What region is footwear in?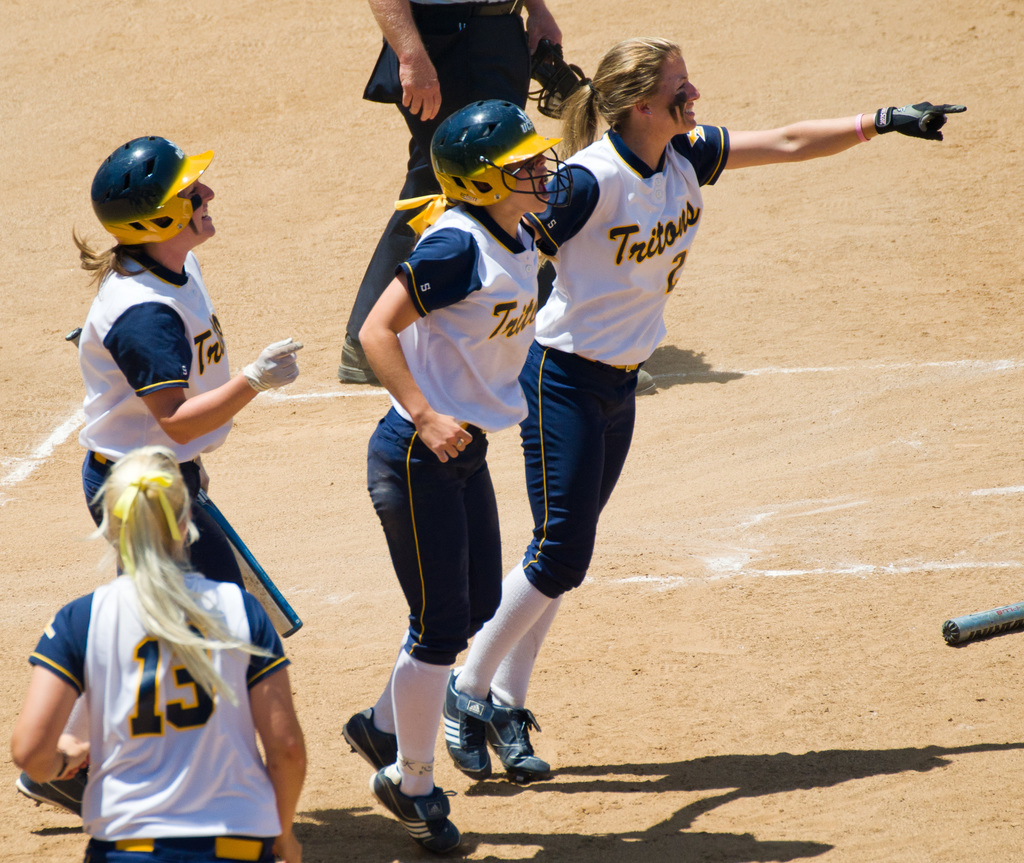
{"left": 15, "top": 763, "right": 86, "bottom": 819}.
